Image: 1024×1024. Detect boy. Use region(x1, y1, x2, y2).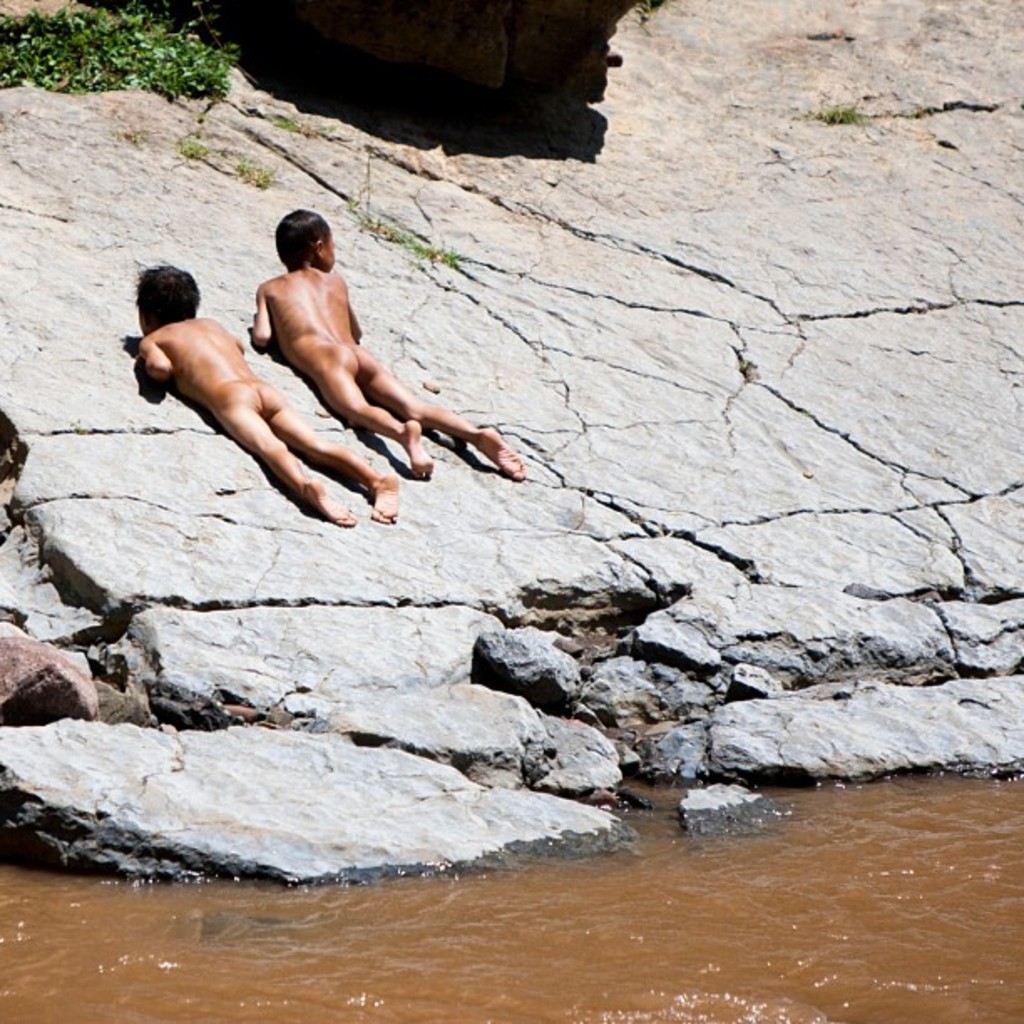
region(141, 264, 398, 525).
